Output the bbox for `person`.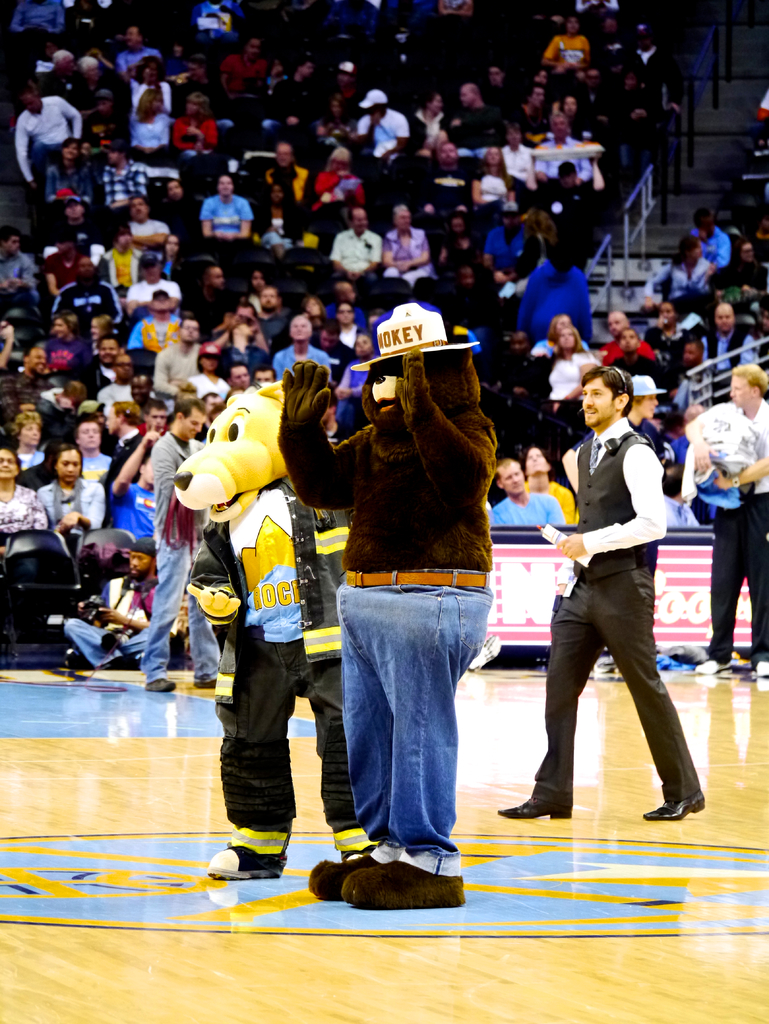
crop(199, 174, 250, 232).
